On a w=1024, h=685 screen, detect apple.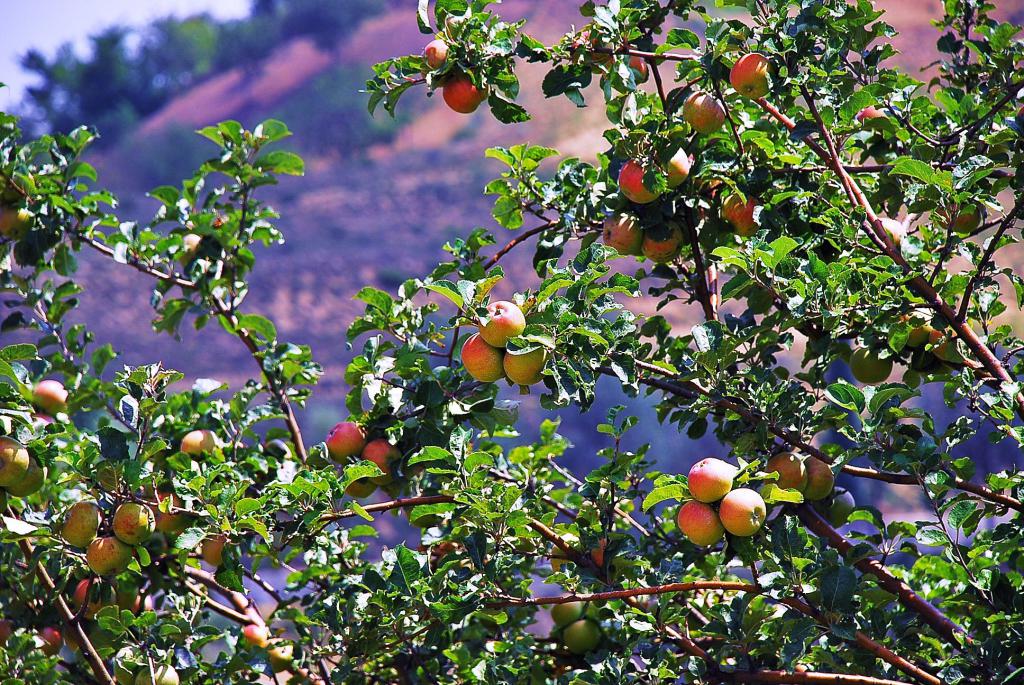
Rect(176, 431, 220, 459).
